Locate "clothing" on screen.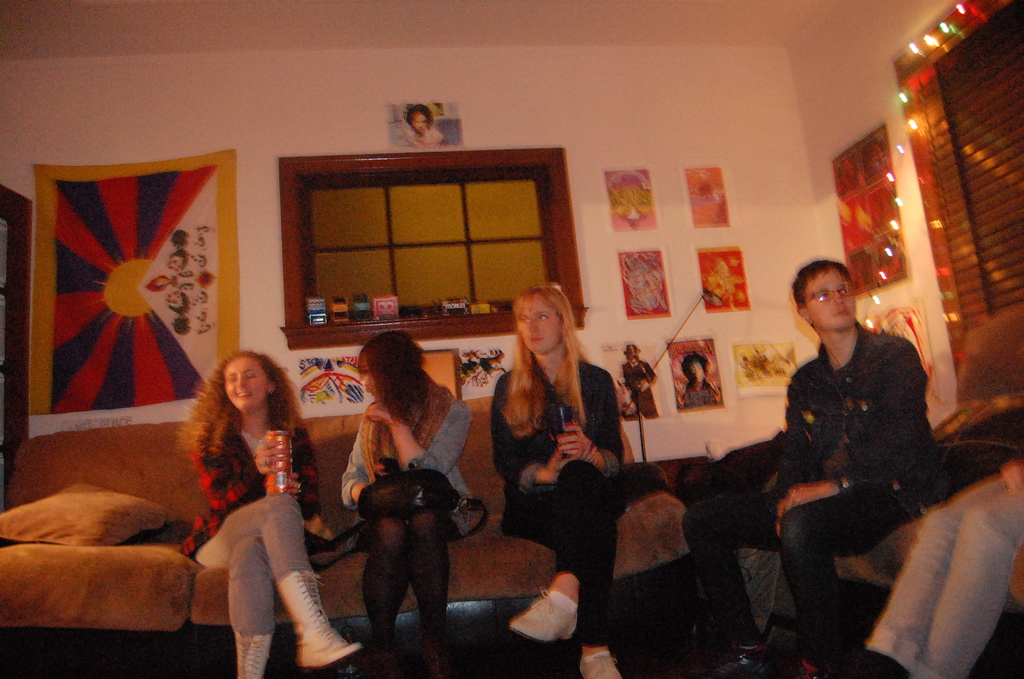
On screen at (490,358,621,640).
